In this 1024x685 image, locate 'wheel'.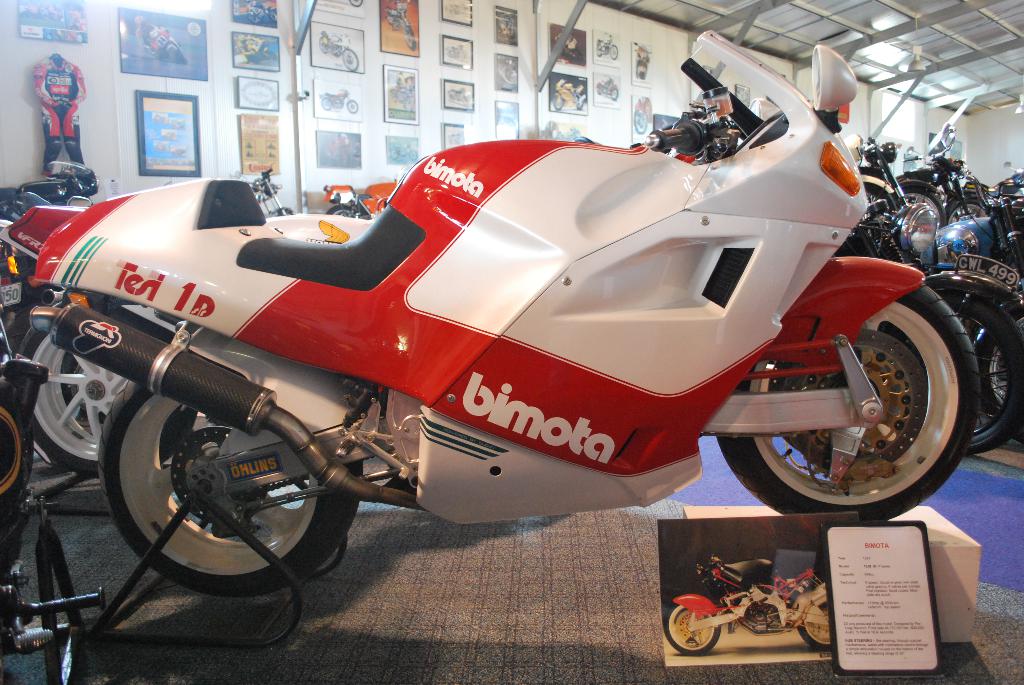
Bounding box: <box>170,47,188,64</box>.
